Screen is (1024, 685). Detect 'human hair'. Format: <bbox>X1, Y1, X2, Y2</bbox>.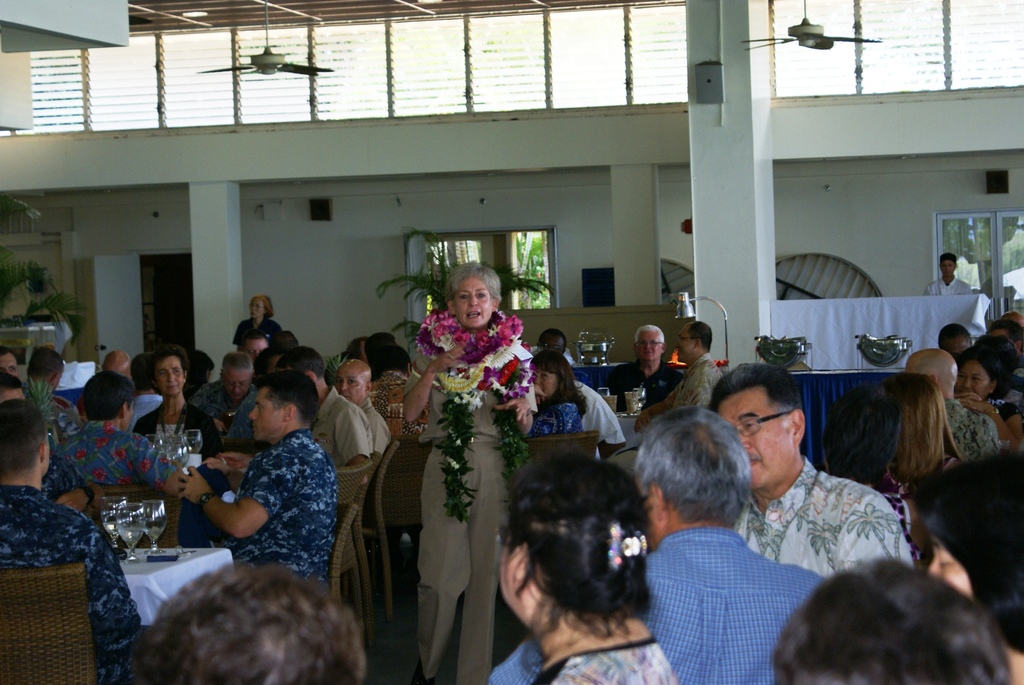
<bbox>441, 261, 499, 312</bbox>.
